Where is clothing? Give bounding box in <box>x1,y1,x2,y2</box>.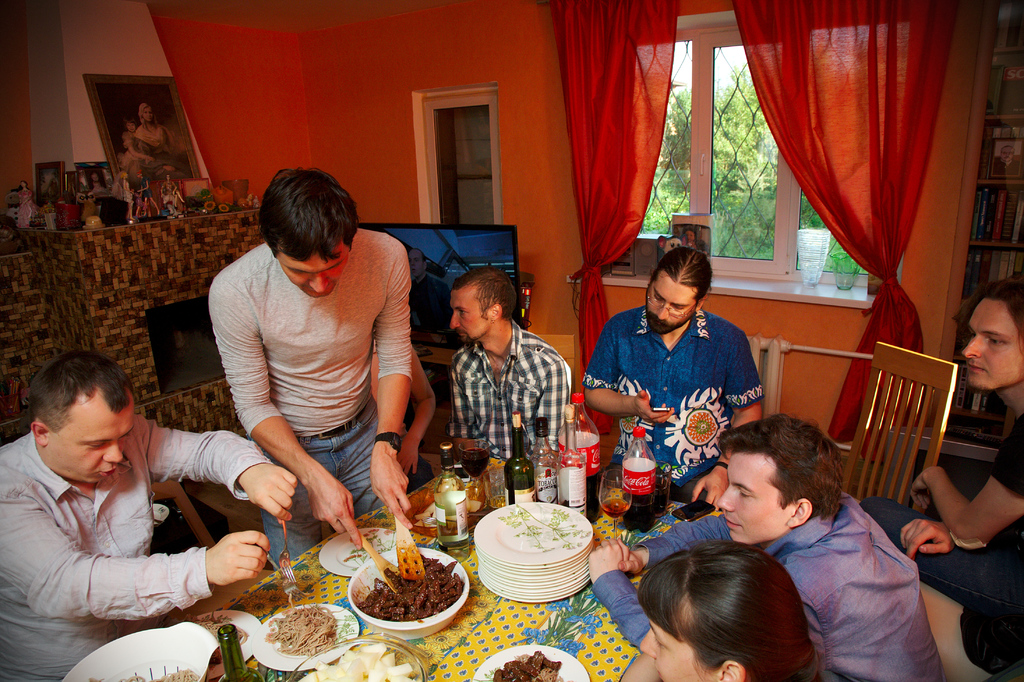
<box>0,414,275,681</box>.
